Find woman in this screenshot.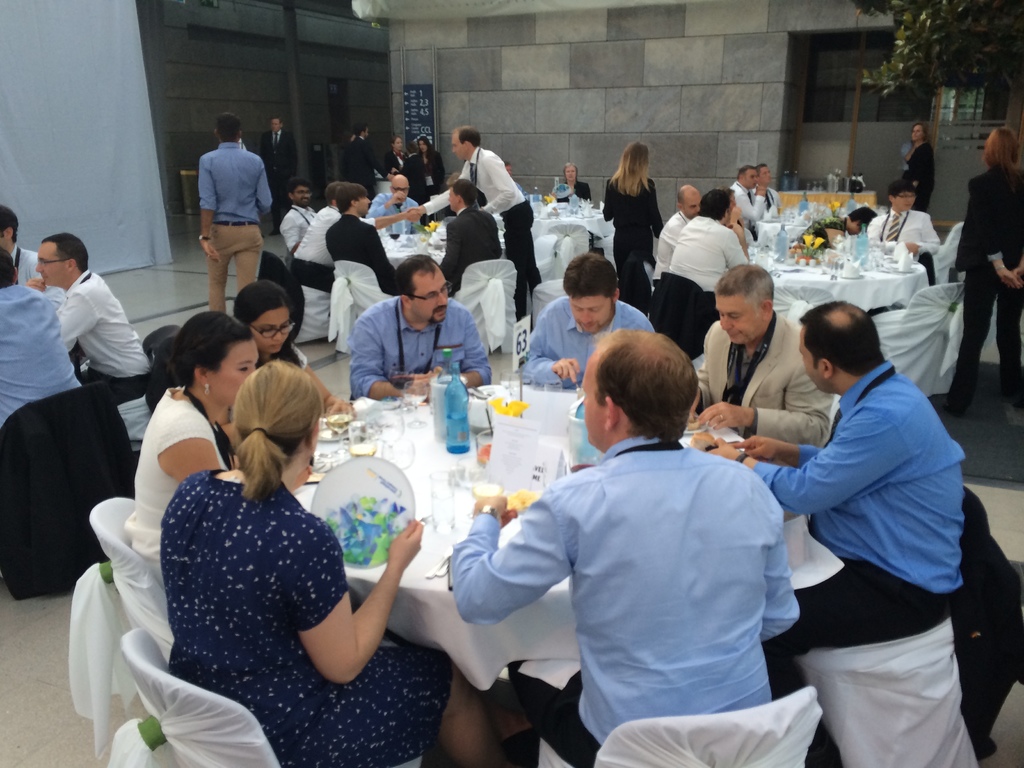
The bounding box for woman is detection(403, 135, 449, 196).
